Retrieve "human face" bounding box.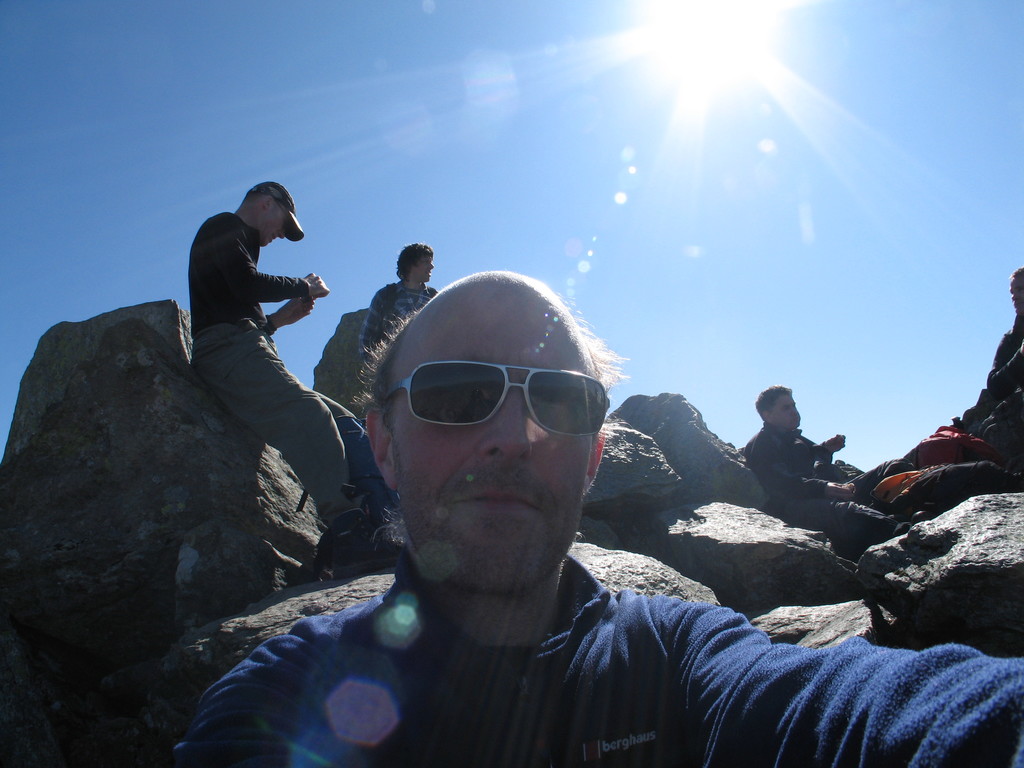
Bounding box: x1=387 y1=274 x2=593 y2=594.
